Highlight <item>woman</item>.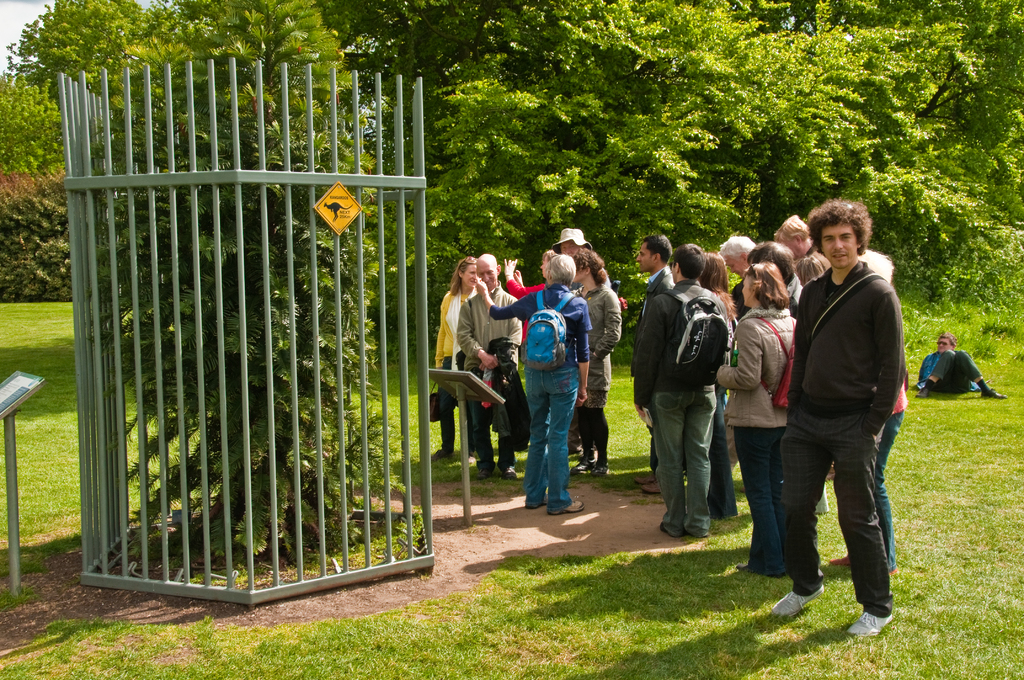
Highlighted region: 504, 248, 557, 340.
